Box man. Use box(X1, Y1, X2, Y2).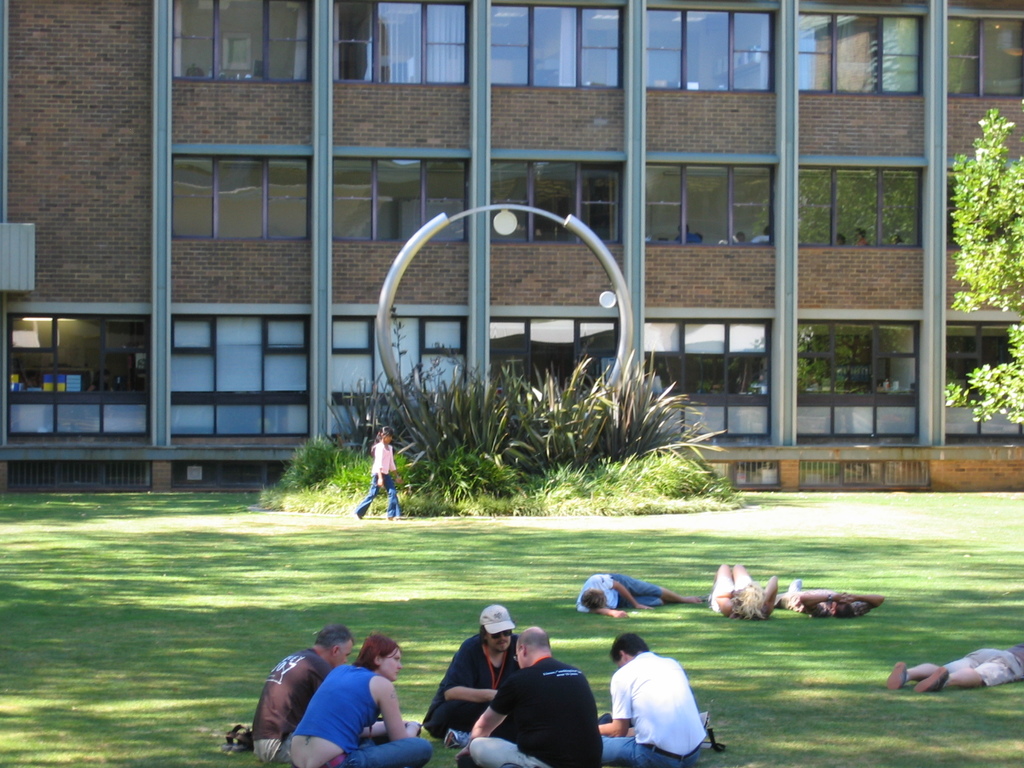
box(596, 628, 708, 767).
